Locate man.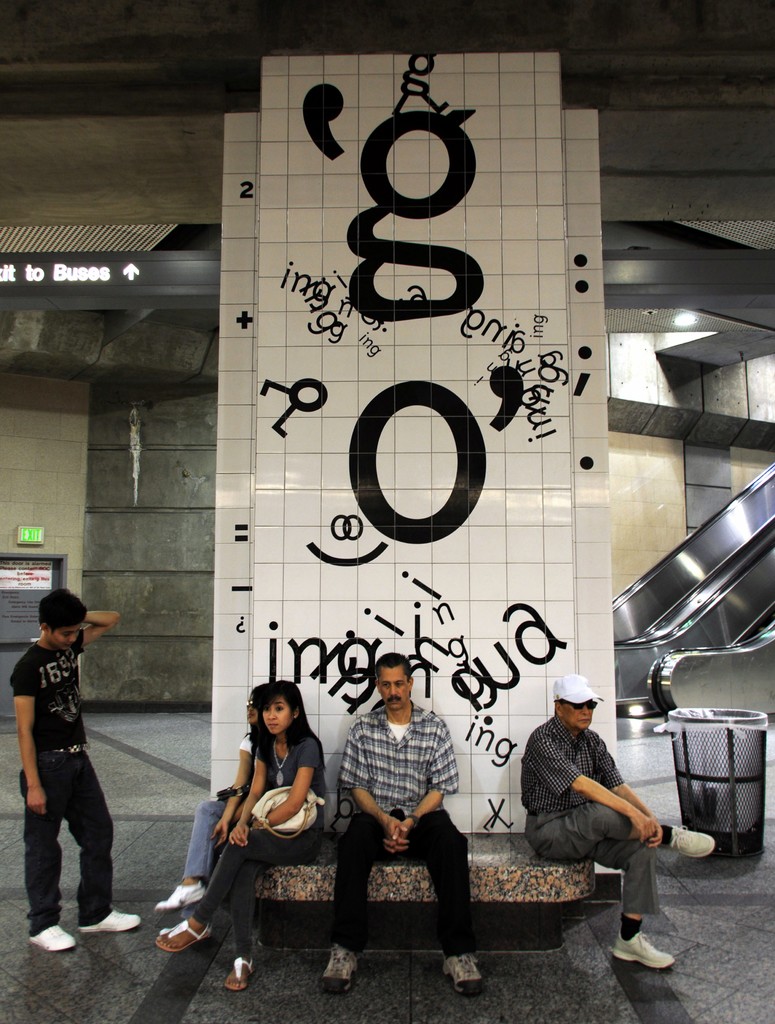
Bounding box: Rect(518, 673, 717, 970).
